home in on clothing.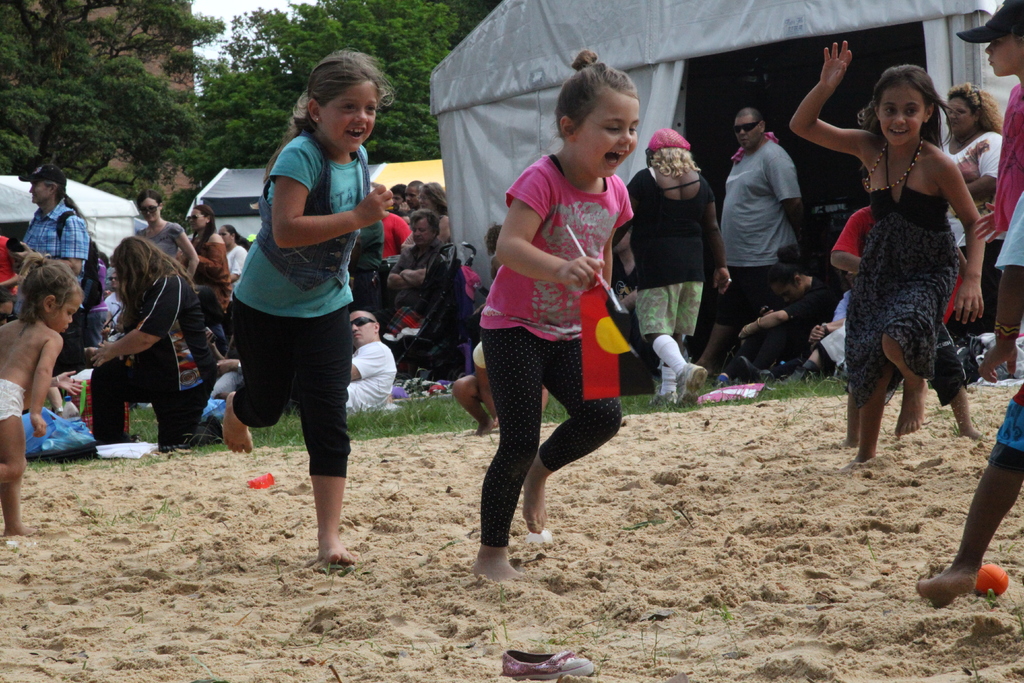
Homed in at box=[383, 242, 447, 350].
